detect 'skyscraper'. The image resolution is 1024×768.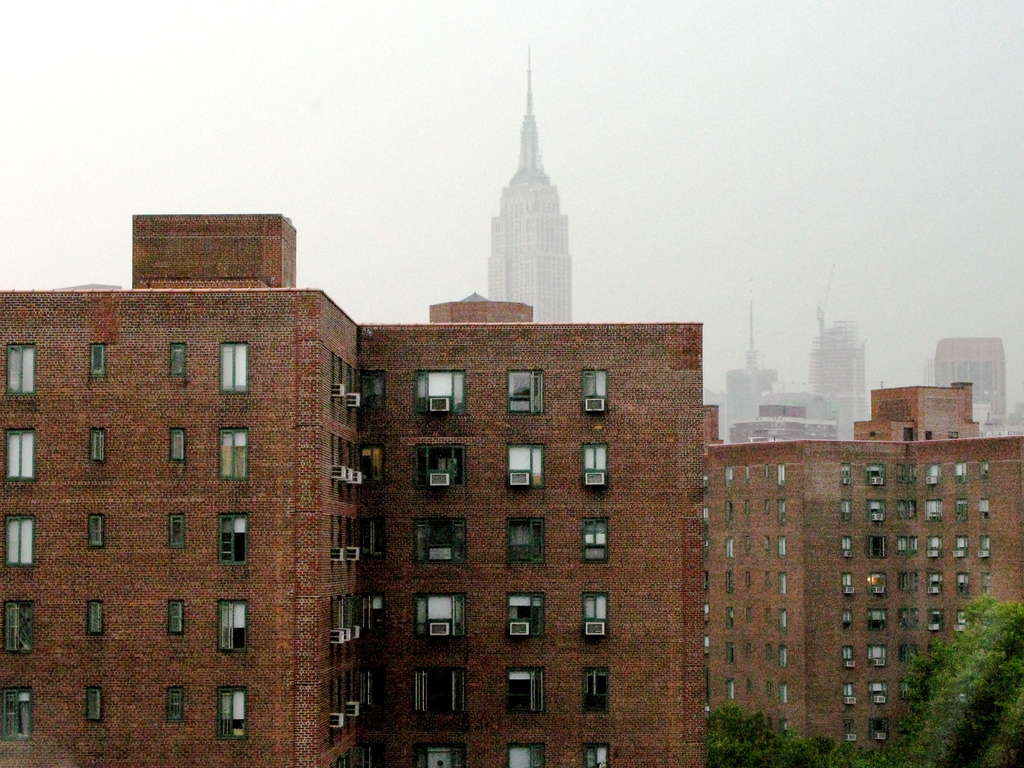
select_region(0, 212, 1023, 767).
